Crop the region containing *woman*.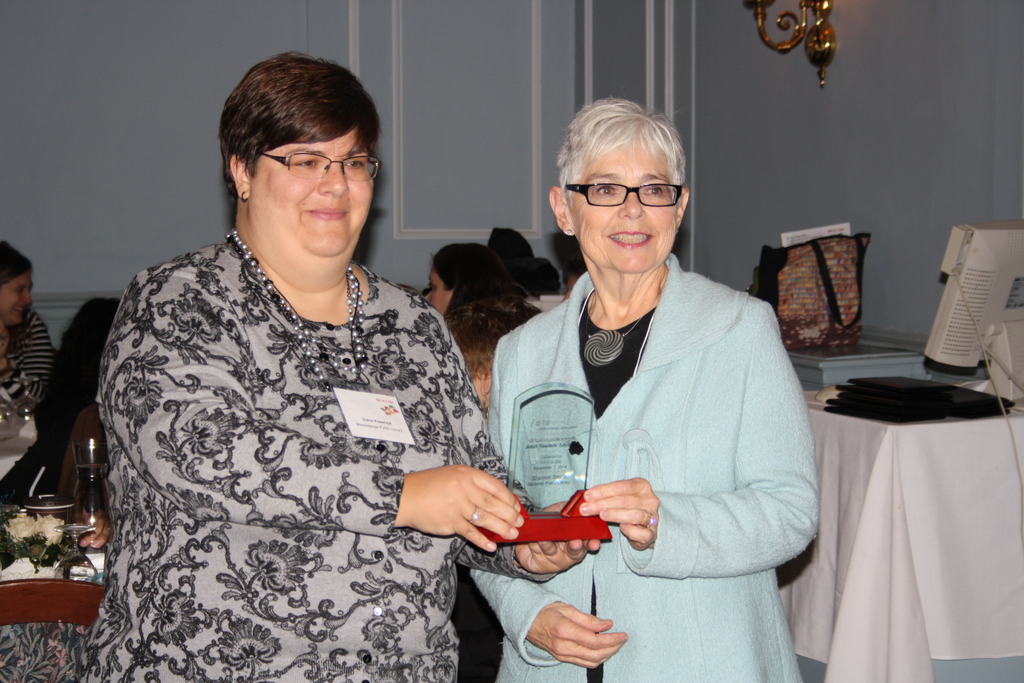
Crop region: 417:238:540:419.
